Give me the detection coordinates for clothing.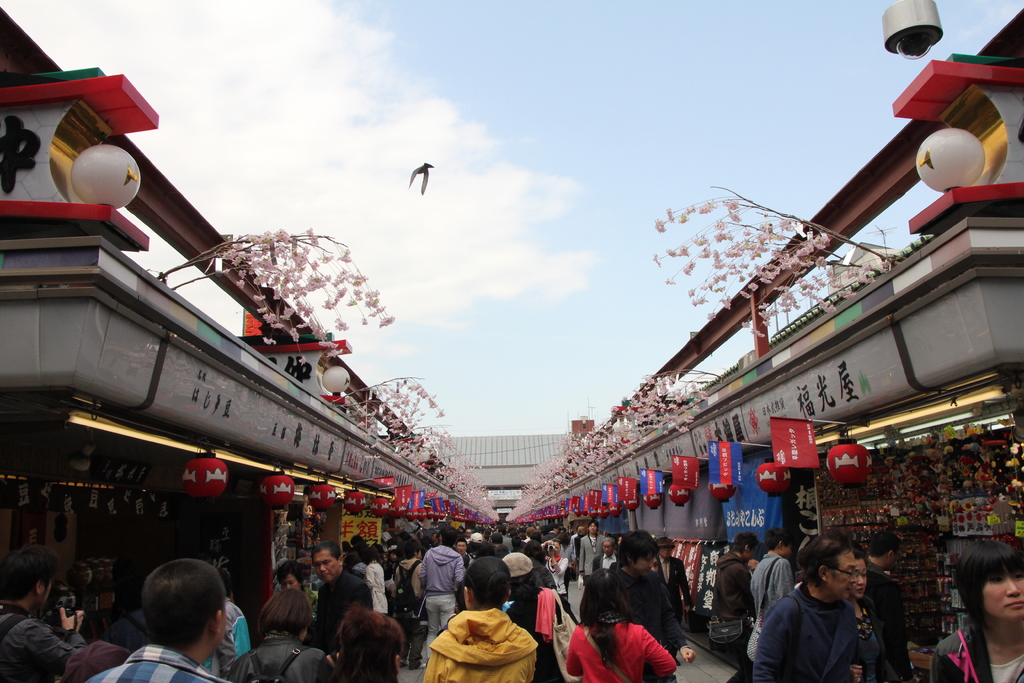
left=752, top=545, right=798, bottom=629.
